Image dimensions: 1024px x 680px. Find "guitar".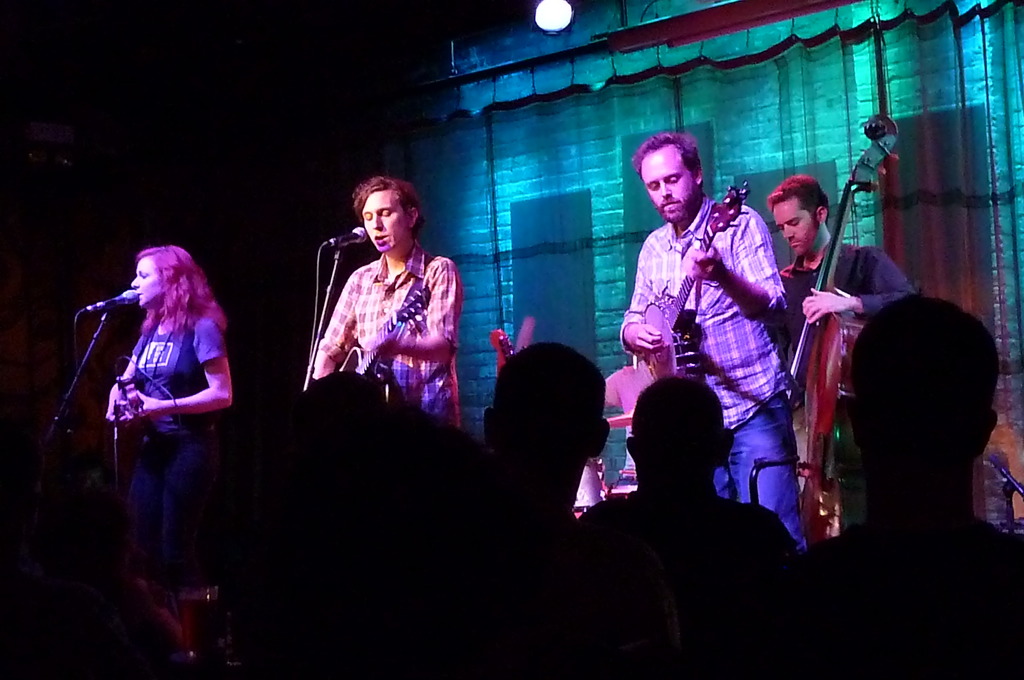
crop(349, 286, 437, 378).
